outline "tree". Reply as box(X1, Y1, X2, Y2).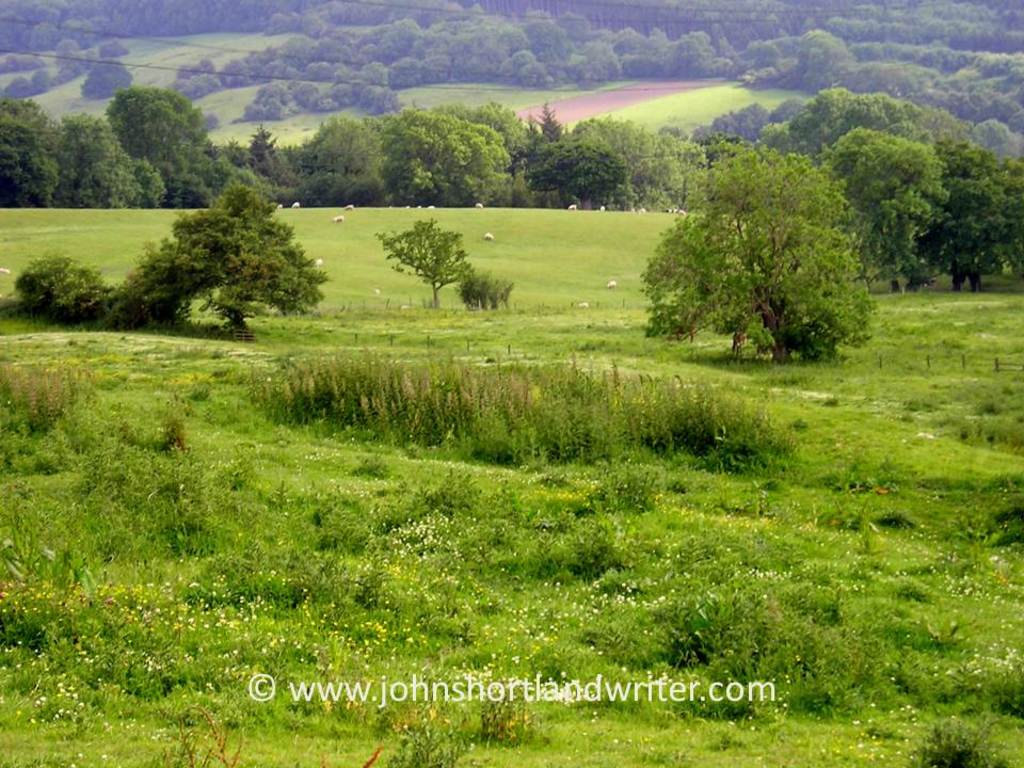
box(106, 160, 319, 315).
